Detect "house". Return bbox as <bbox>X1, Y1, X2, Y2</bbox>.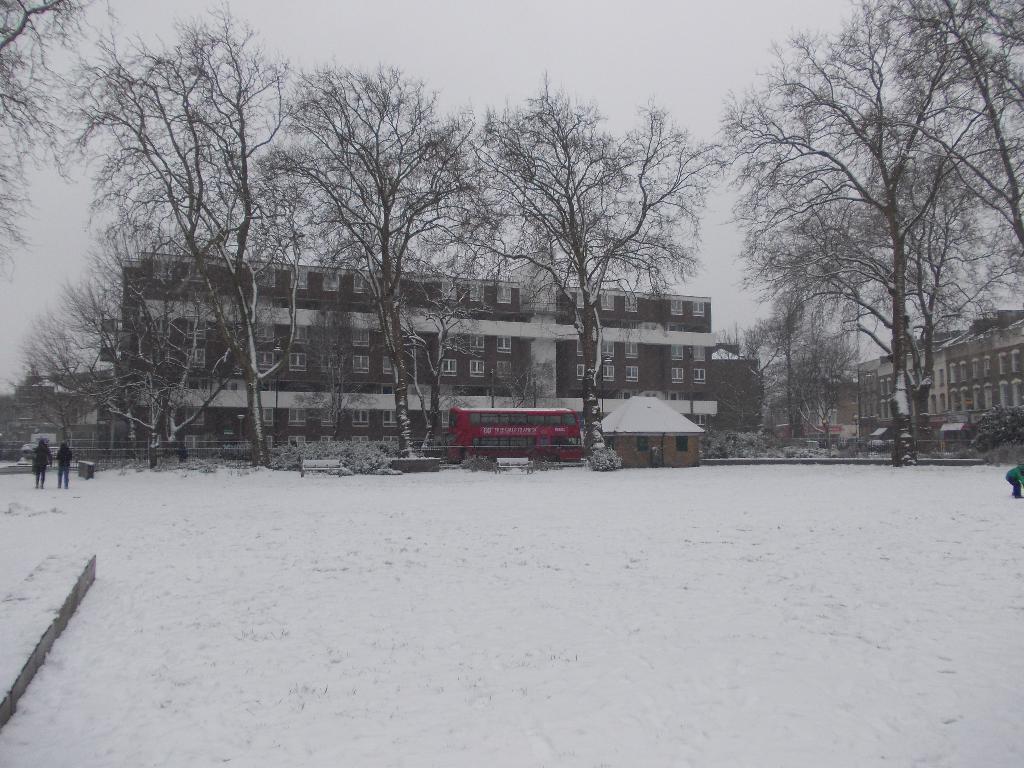
<bbox>109, 246, 712, 460</bbox>.
